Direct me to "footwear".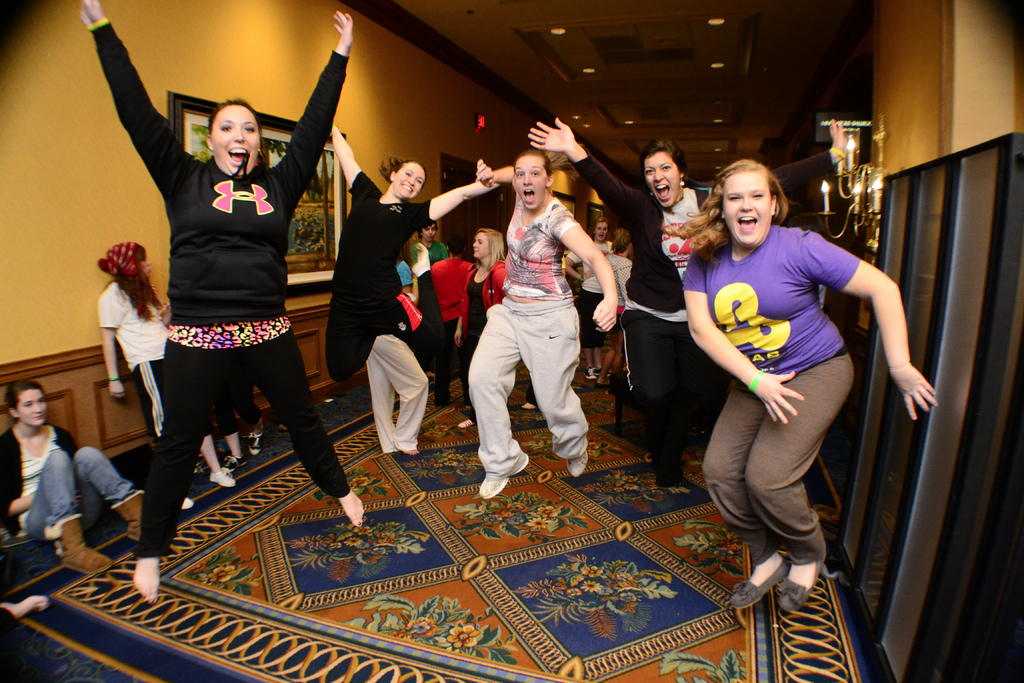
Direction: left=659, top=447, right=684, bottom=488.
